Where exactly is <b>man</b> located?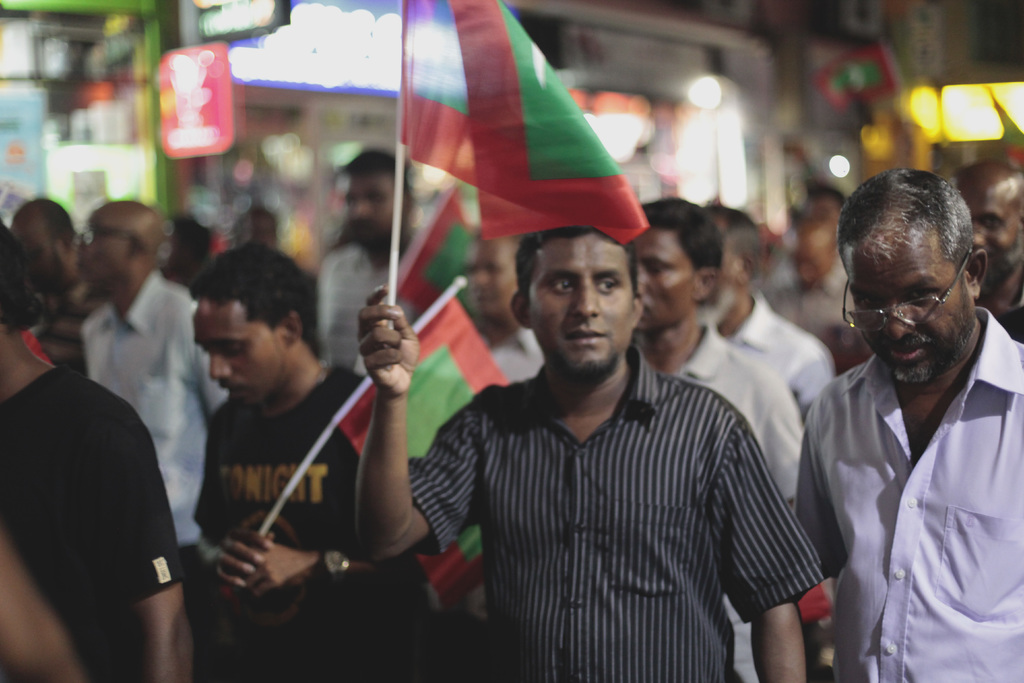
Its bounding box is detection(799, 176, 1023, 674).
